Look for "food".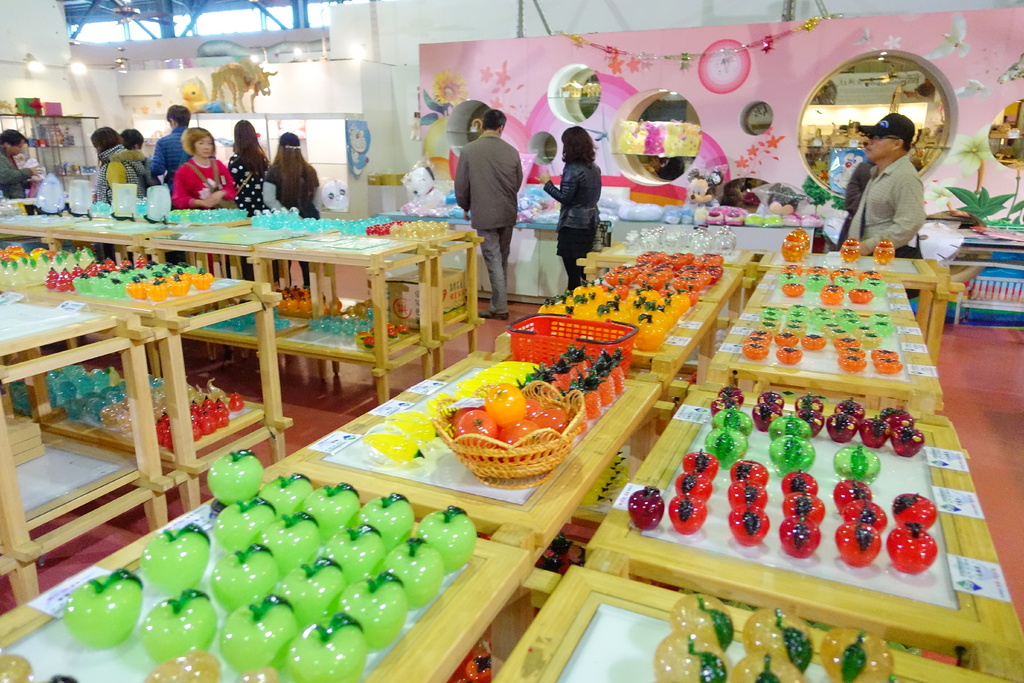
Found: (824,409,857,442).
